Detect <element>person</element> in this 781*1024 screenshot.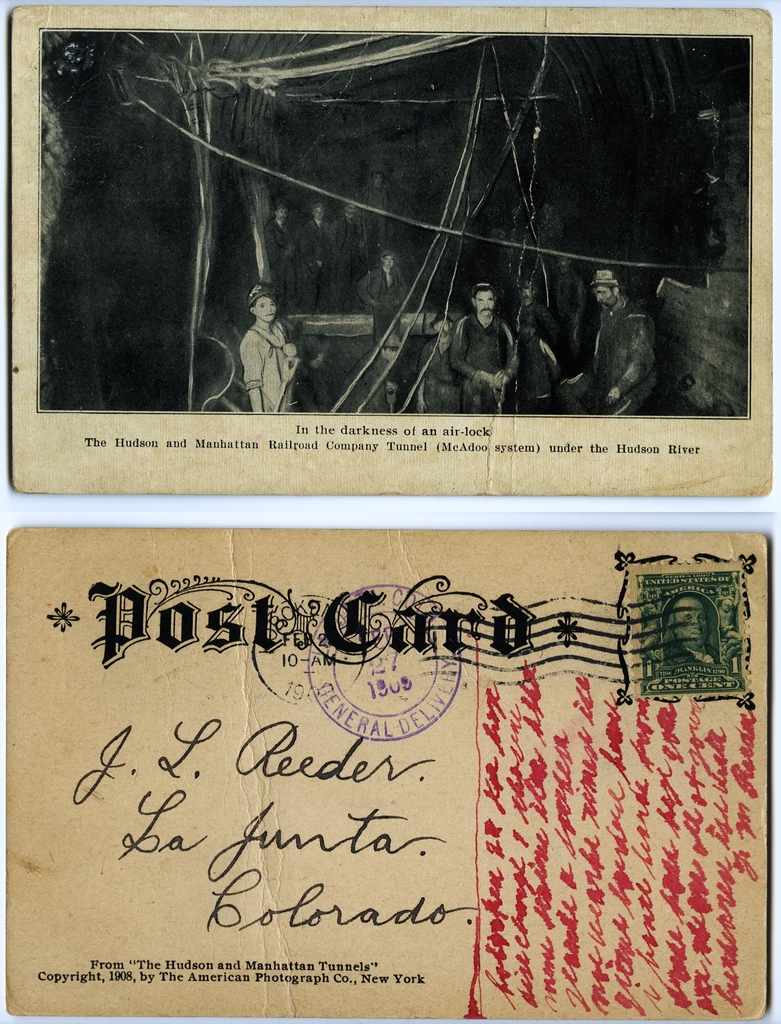
Detection: <box>659,593,721,669</box>.
